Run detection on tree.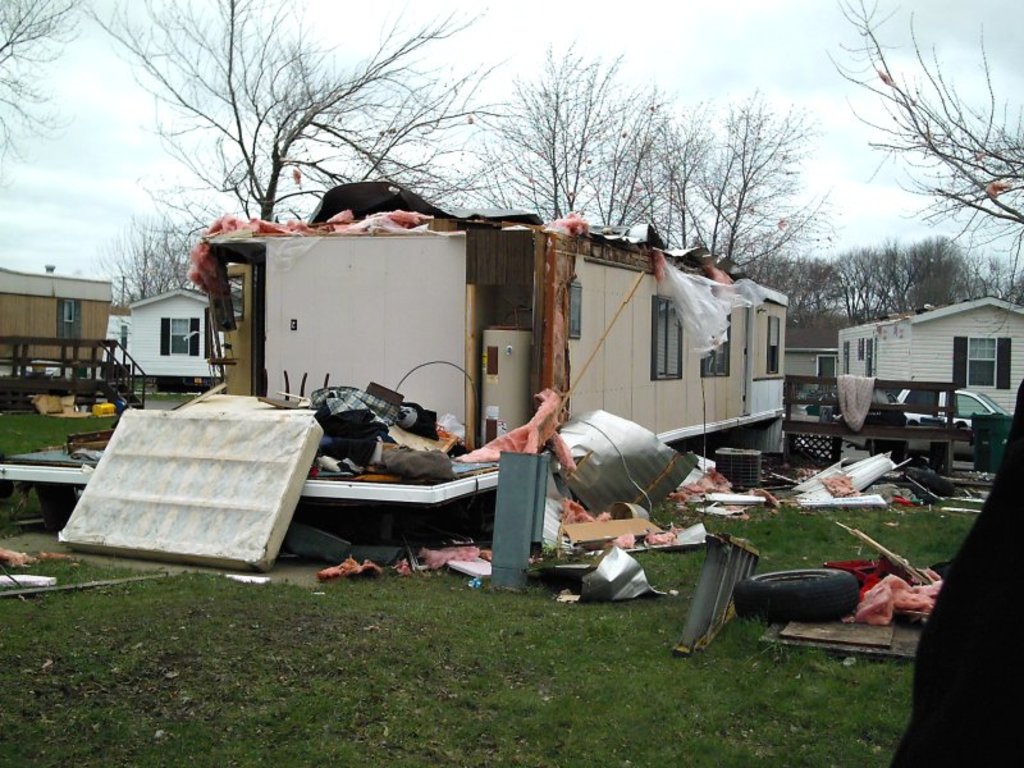
Result: box(87, 209, 241, 308).
